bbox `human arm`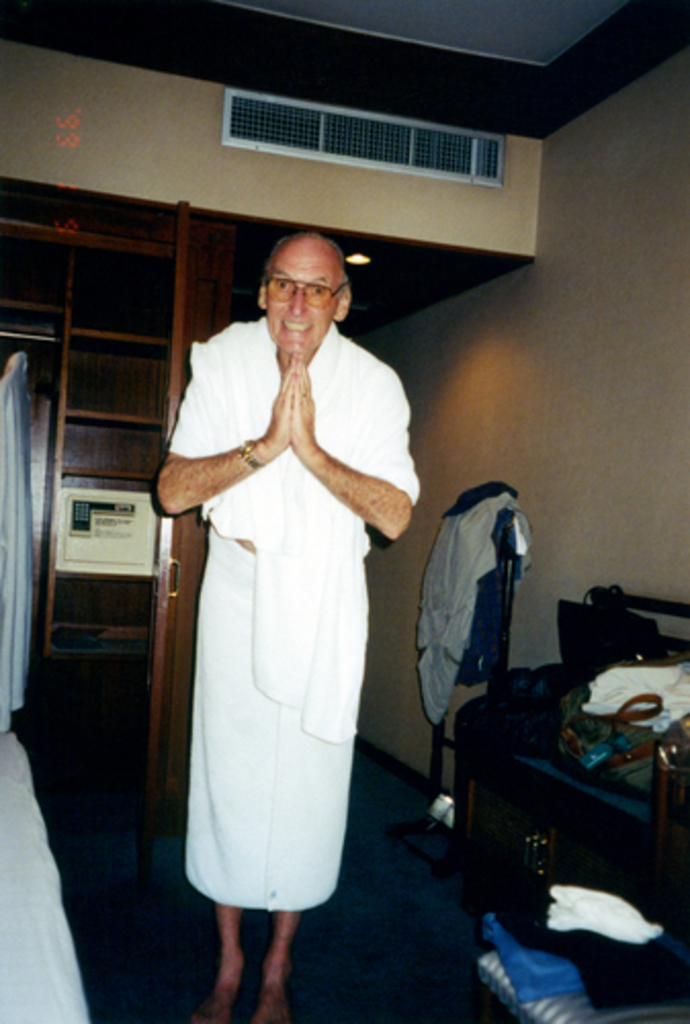
select_region(285, 367, 418, 539)
